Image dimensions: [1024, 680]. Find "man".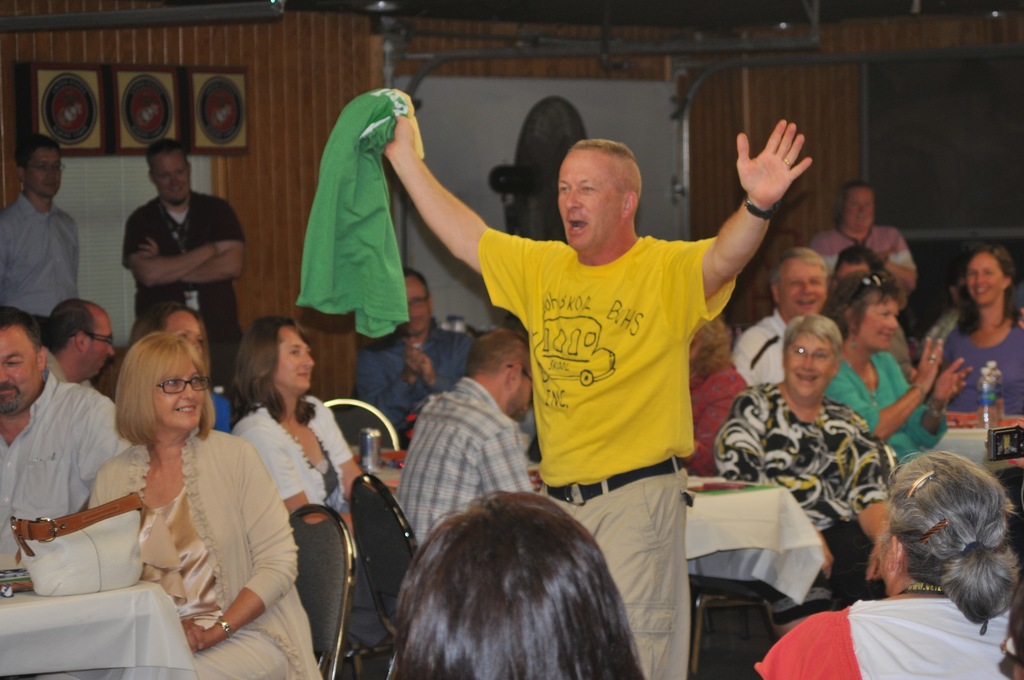
pyautogui.locateOnScreen(2, 135, 83, 344).
